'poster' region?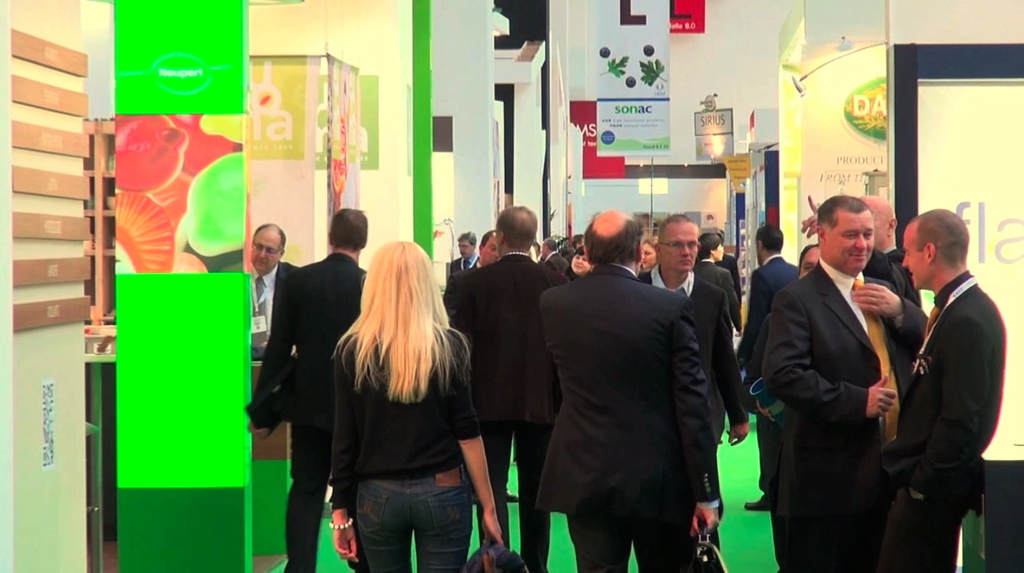
(323,59,356,212)
